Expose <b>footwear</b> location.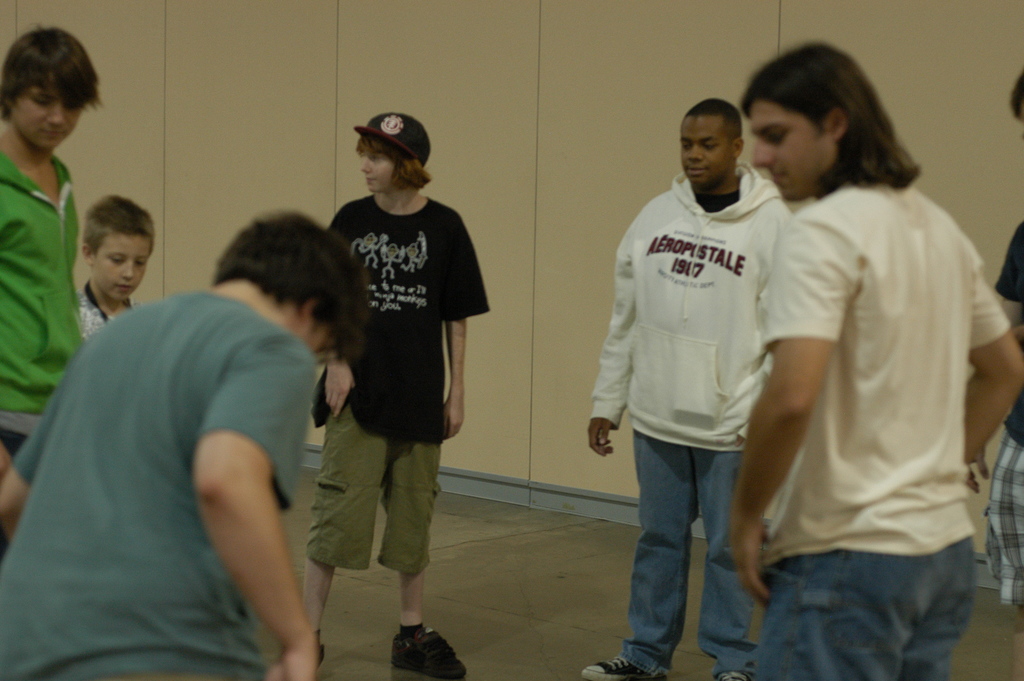
Exposed at x1=580, y1=658, x2=667, y2=680.
